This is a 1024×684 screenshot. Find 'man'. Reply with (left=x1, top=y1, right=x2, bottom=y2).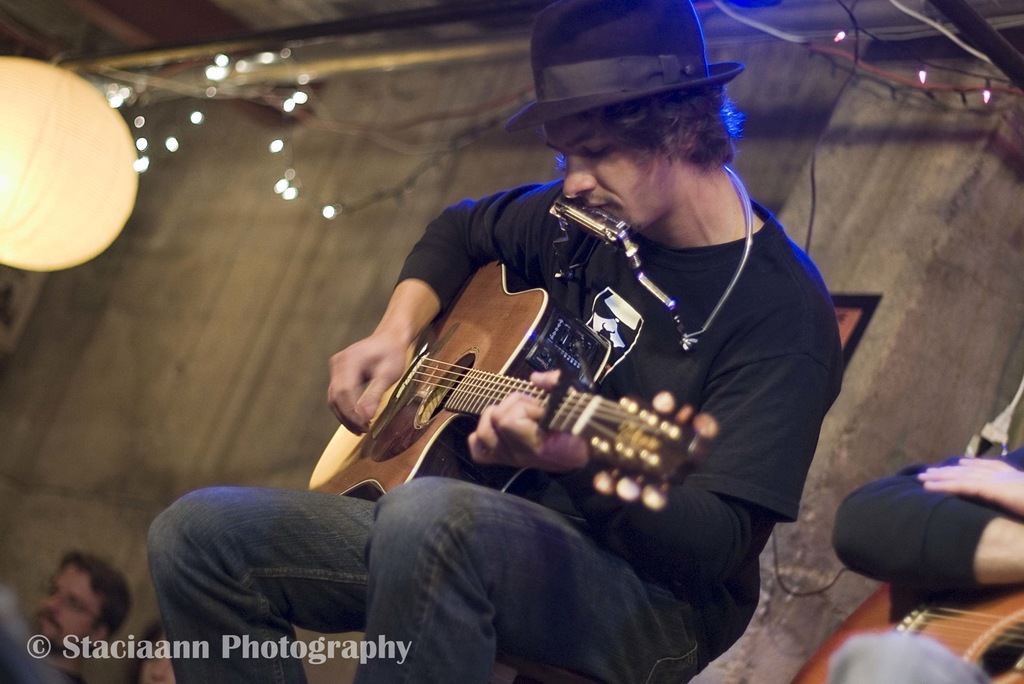
(left=149, top=0, right=850, bottom=681).
